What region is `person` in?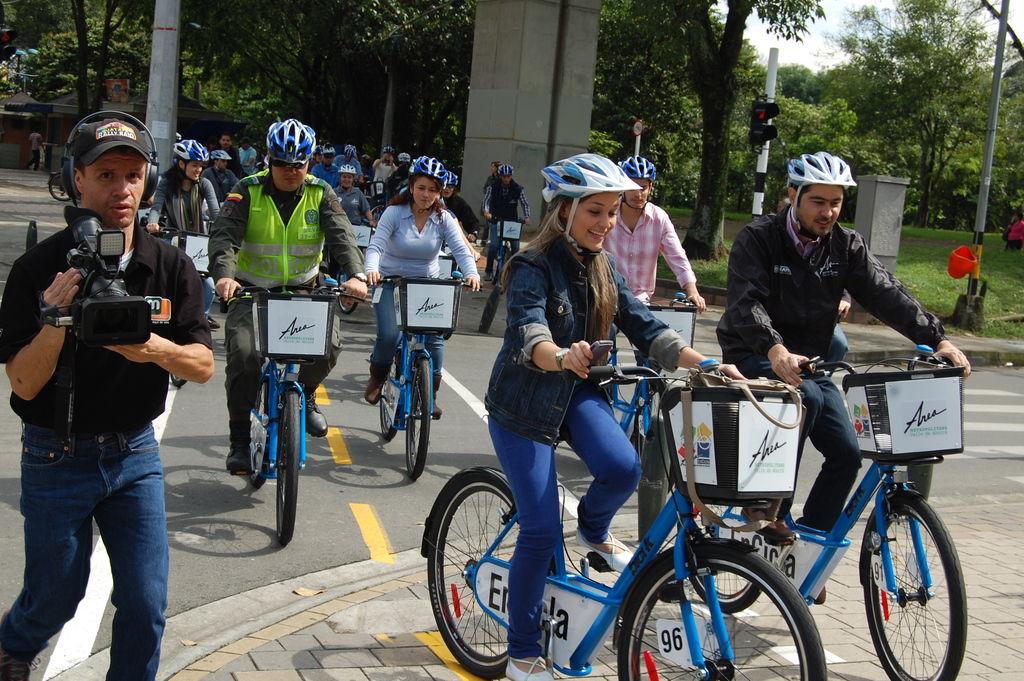
bbox(476, 151, 750, 678).
